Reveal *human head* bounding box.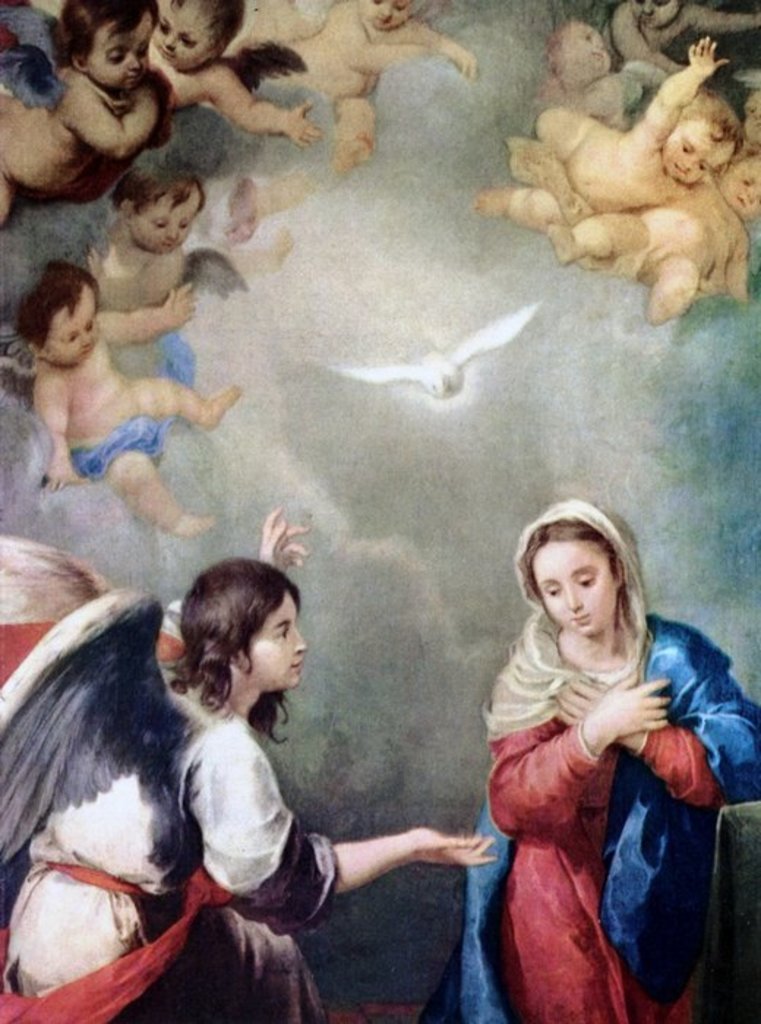
Revealed: detection(733, 92, 760, 151).
